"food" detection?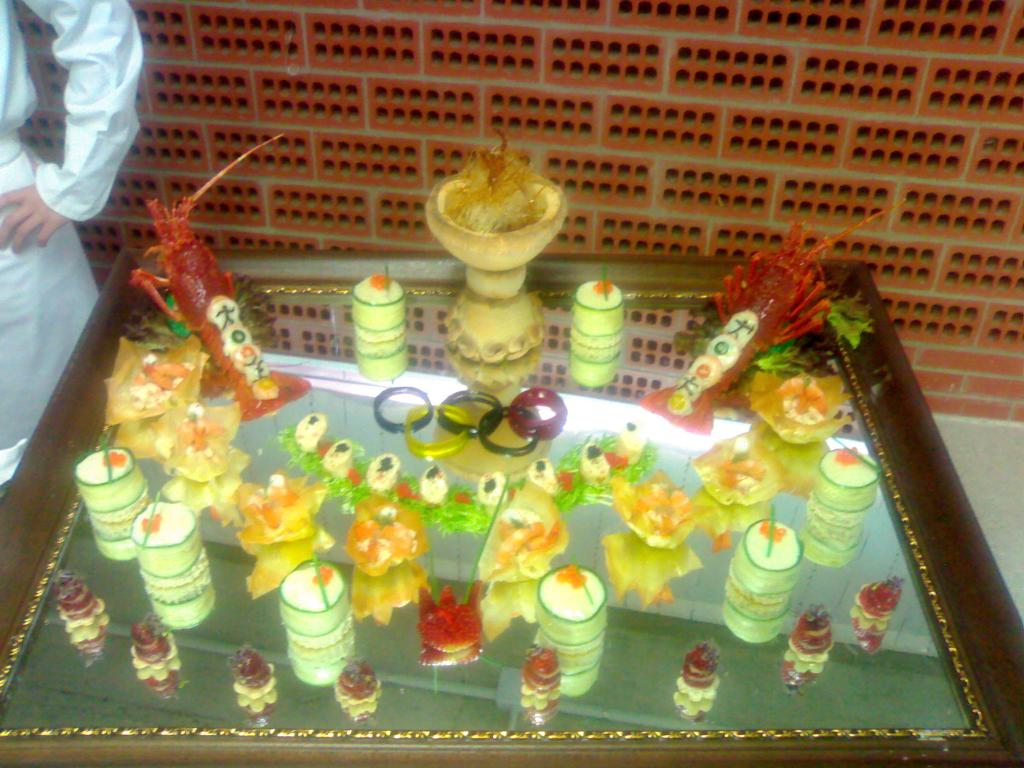
l=628, t=482, r=696, b=536
